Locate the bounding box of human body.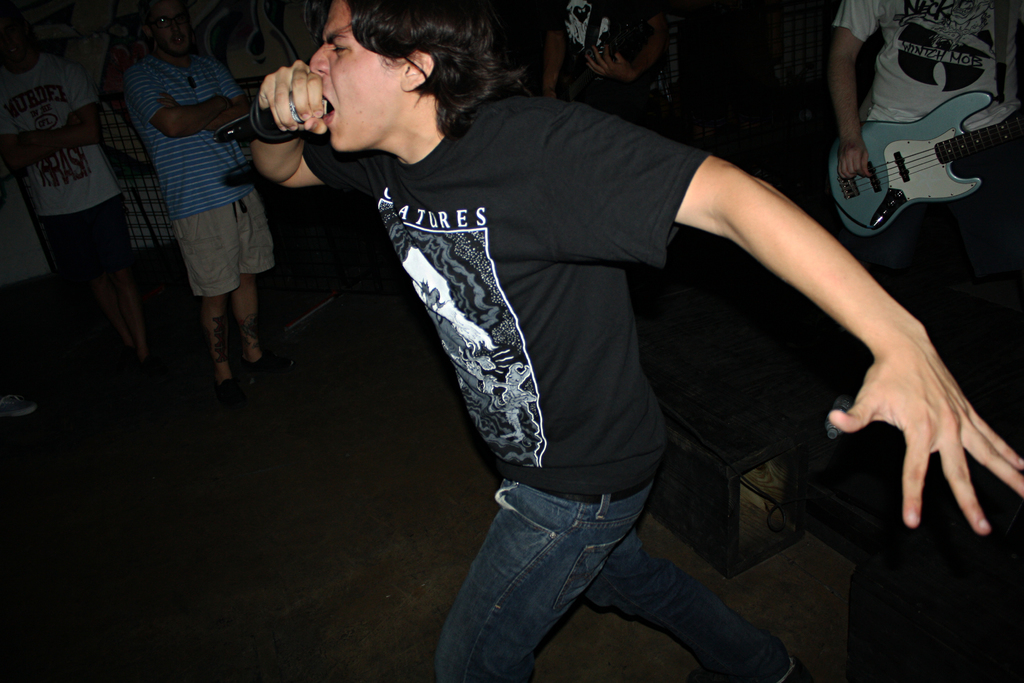
Bounding box: (x1=540, y1=0, x2=665, y2=128).
